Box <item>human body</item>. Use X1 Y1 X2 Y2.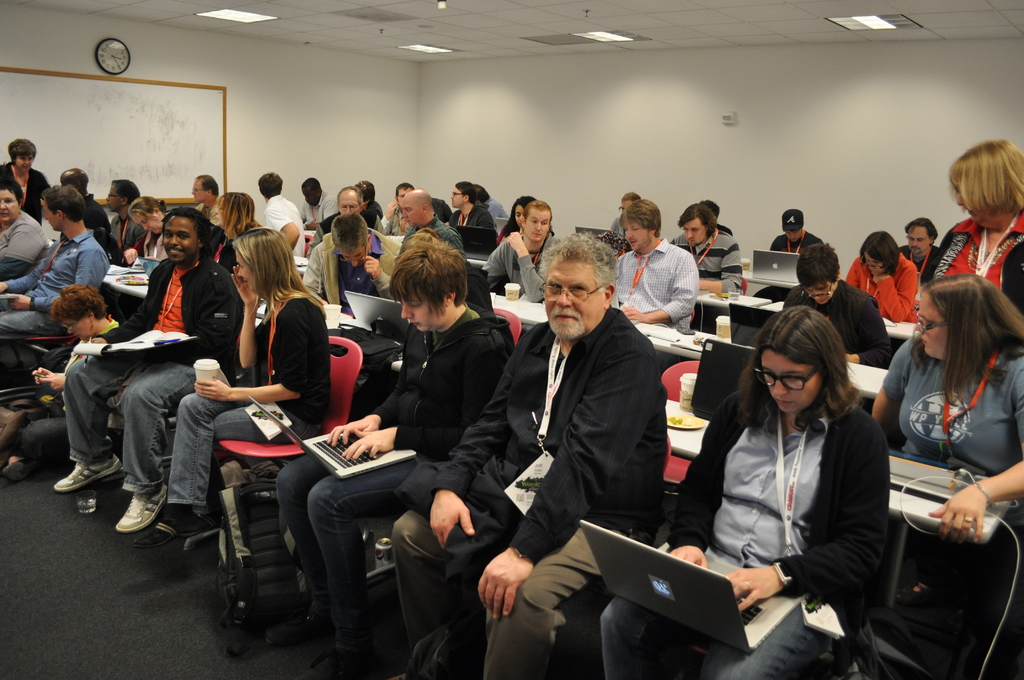
0 215 45 277.
